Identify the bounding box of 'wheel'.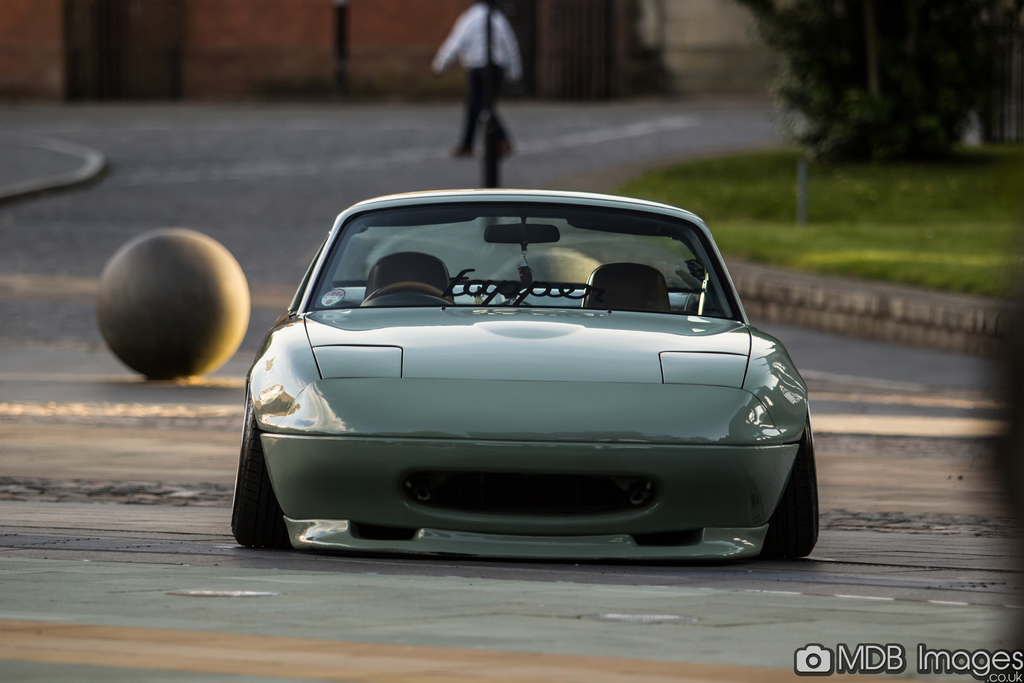
(x1=234, y1=413, x2=288, y2=543).
